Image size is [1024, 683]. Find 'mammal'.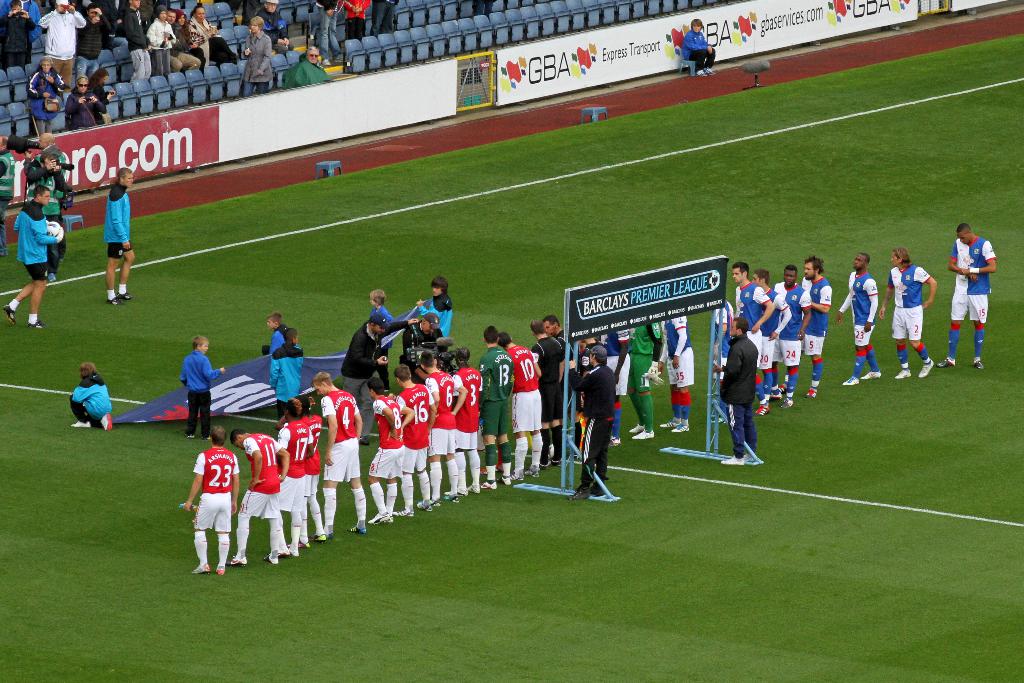
266 330 306 425.
